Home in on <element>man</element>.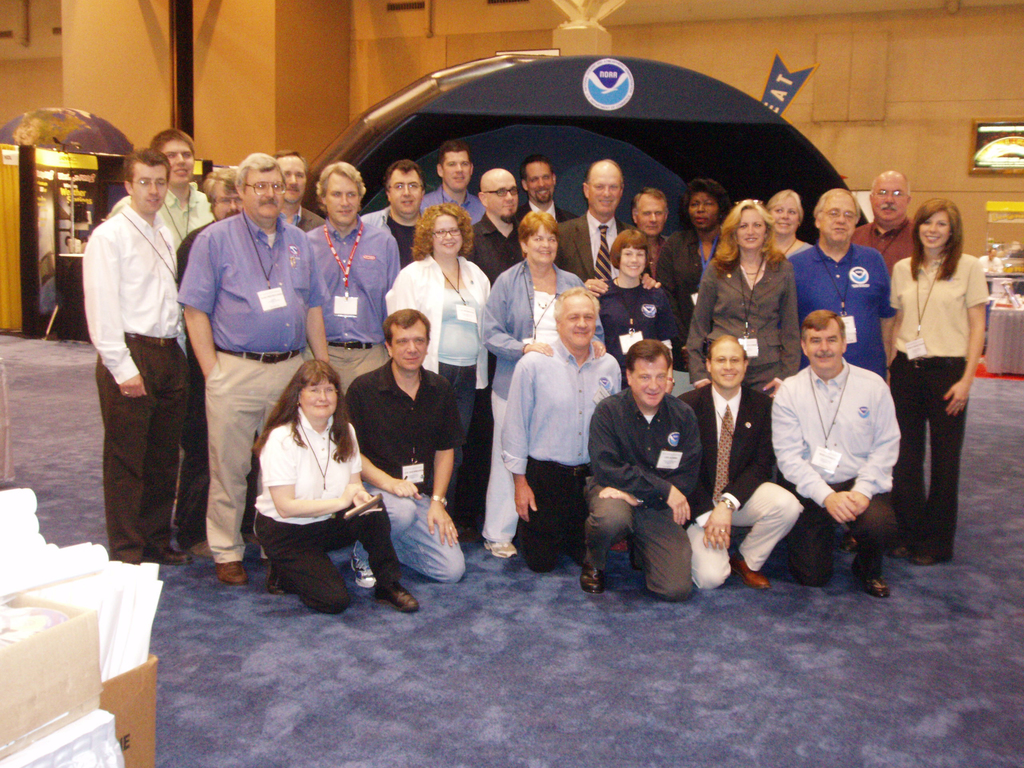
Homed in at BBox(346, 307, 461, 583).
